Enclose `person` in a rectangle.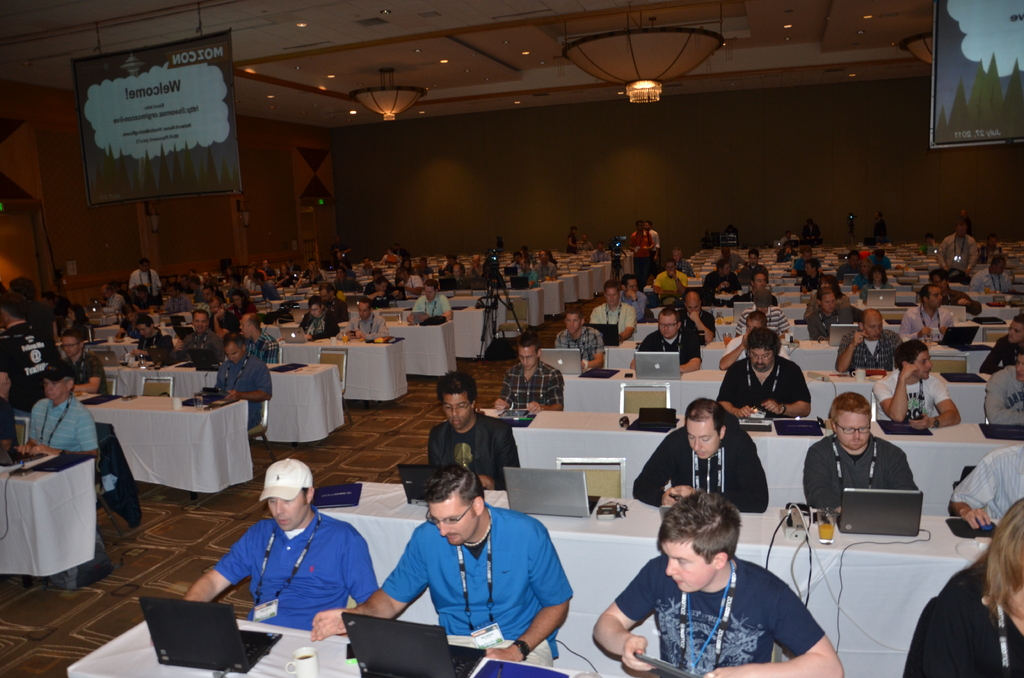
977:319:1023:374.
